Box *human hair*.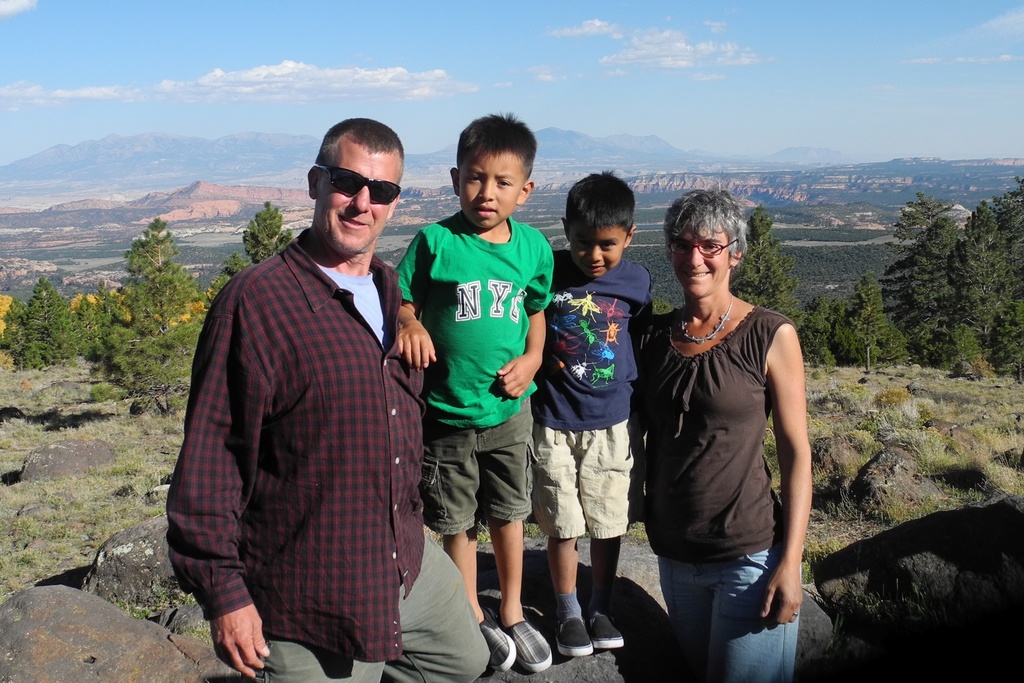
{"left": 664, "top": 185, "right": 744, "bottom": 270}.
